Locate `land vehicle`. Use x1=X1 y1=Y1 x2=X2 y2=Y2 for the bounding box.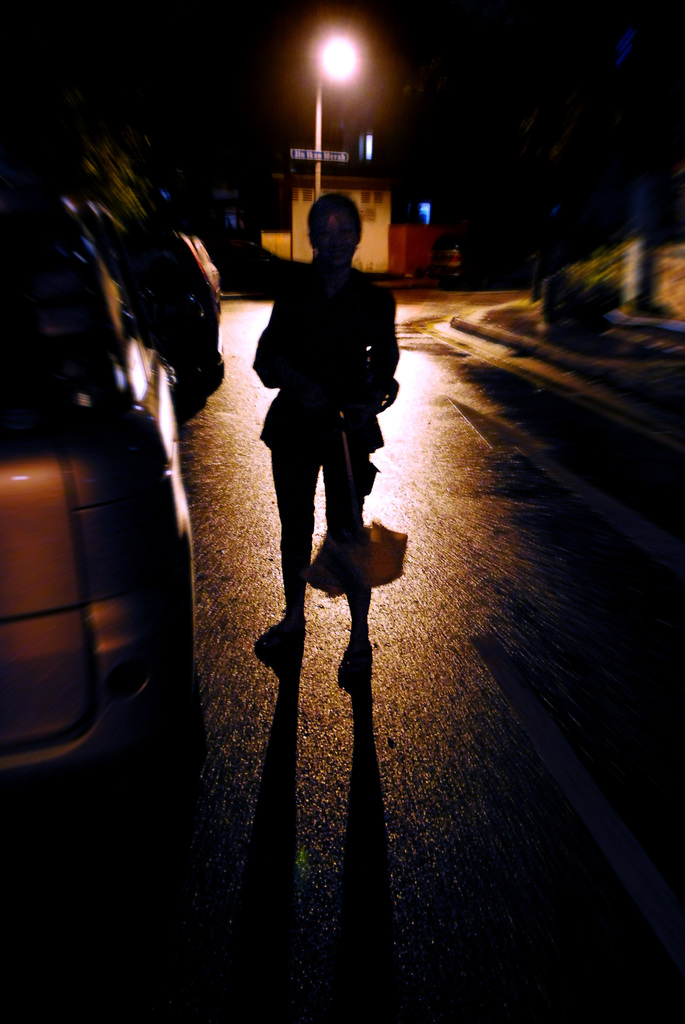
x1=0 y1=183 x2=206 y2=746.
